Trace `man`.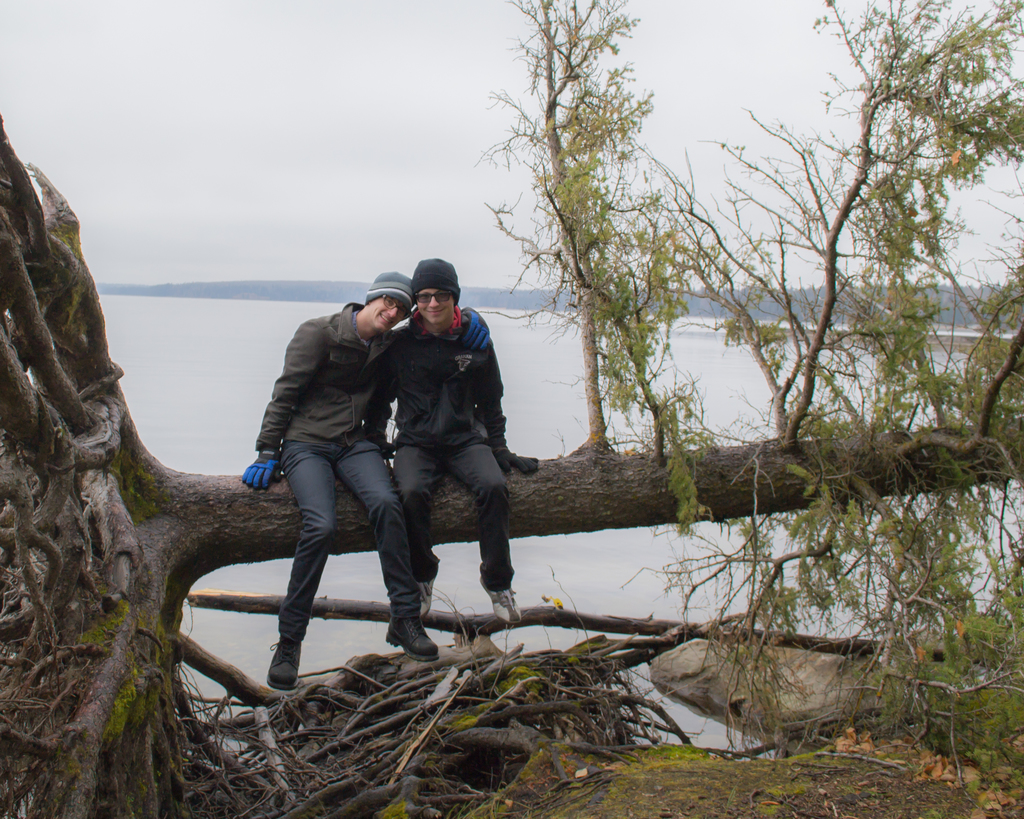
Traced to (243,266,448,684).
